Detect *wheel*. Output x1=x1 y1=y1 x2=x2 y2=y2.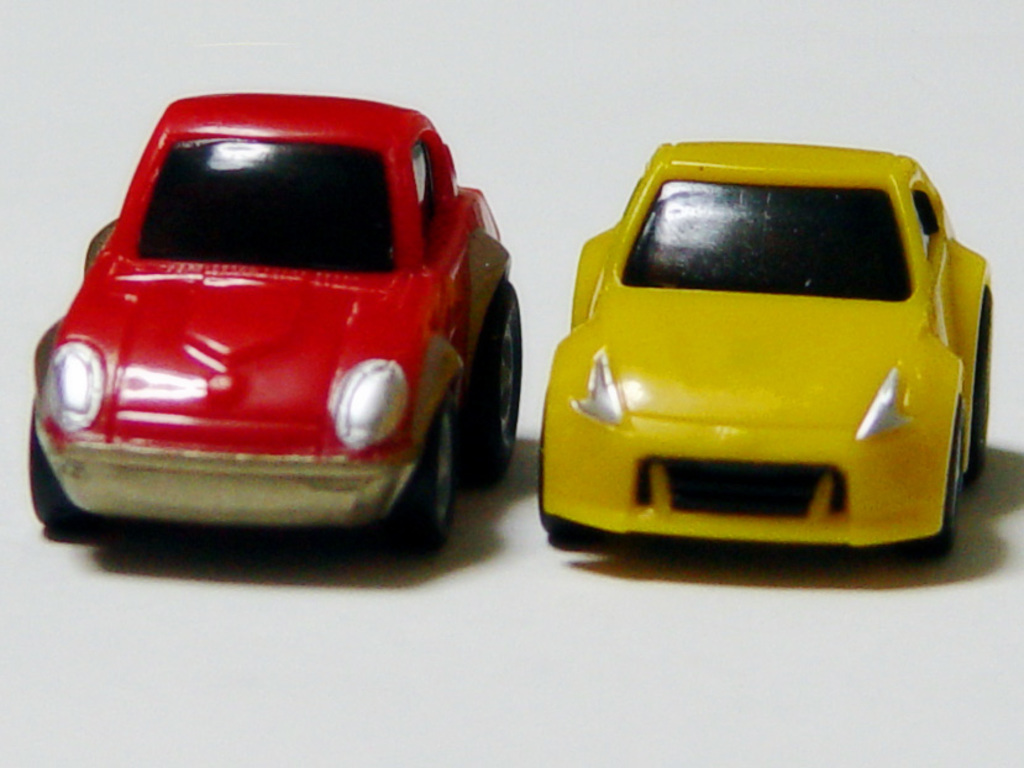
x1=917 y1=421 x2=967 y2=557.
